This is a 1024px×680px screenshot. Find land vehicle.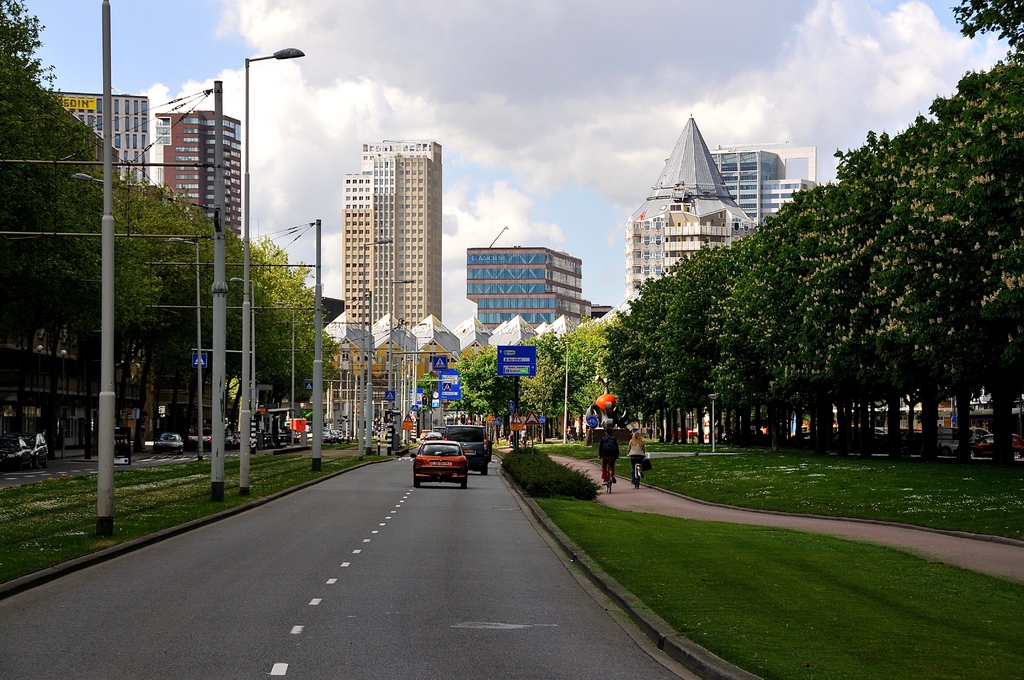
Bounding box: bbox=(223, 427, 235, 451).
